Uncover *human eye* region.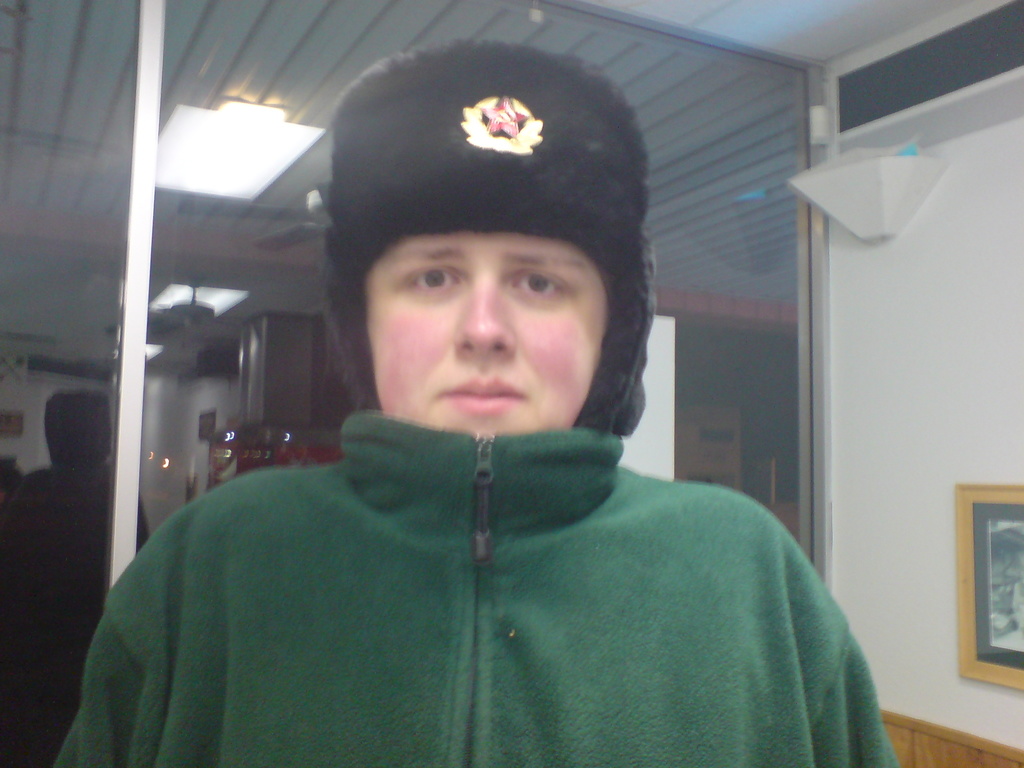
Uncovered: (408,267,460,295).
